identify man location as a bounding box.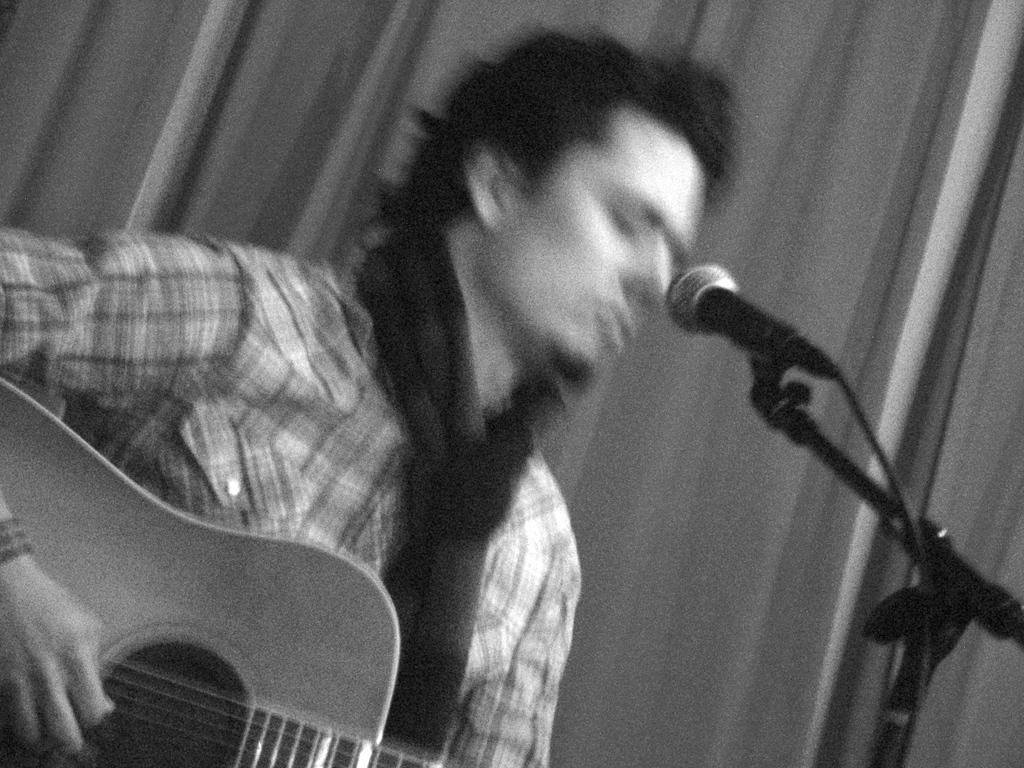
[0,31,738,767].
